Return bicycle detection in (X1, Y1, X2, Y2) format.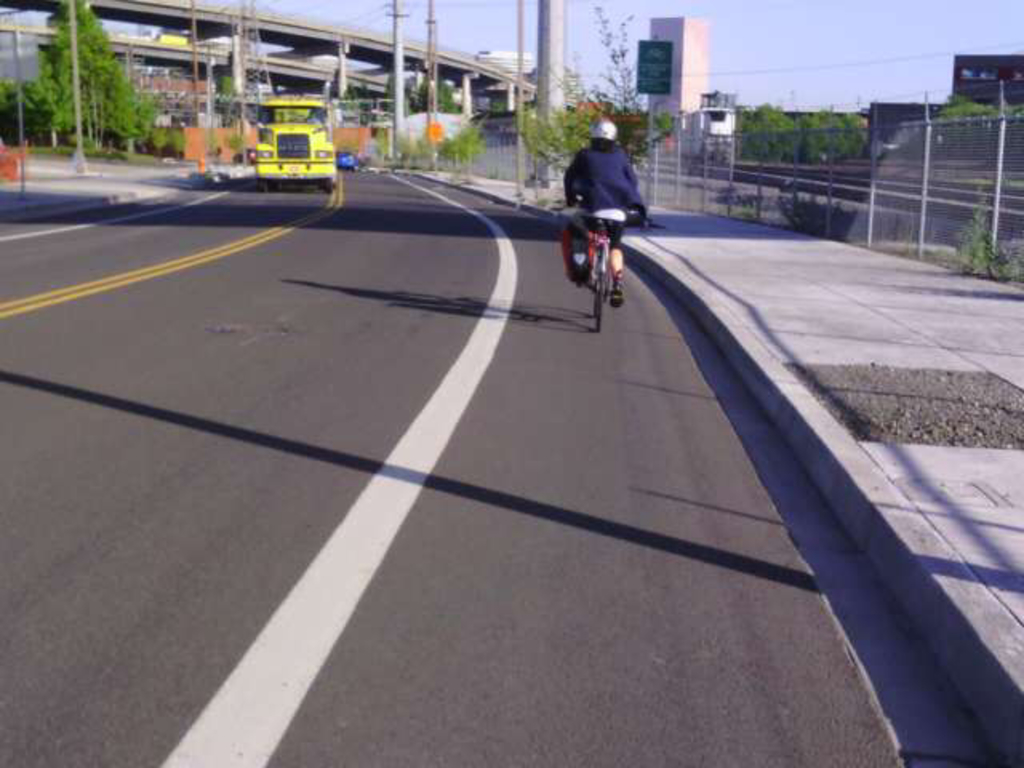
(570, 197, 642, 286).
